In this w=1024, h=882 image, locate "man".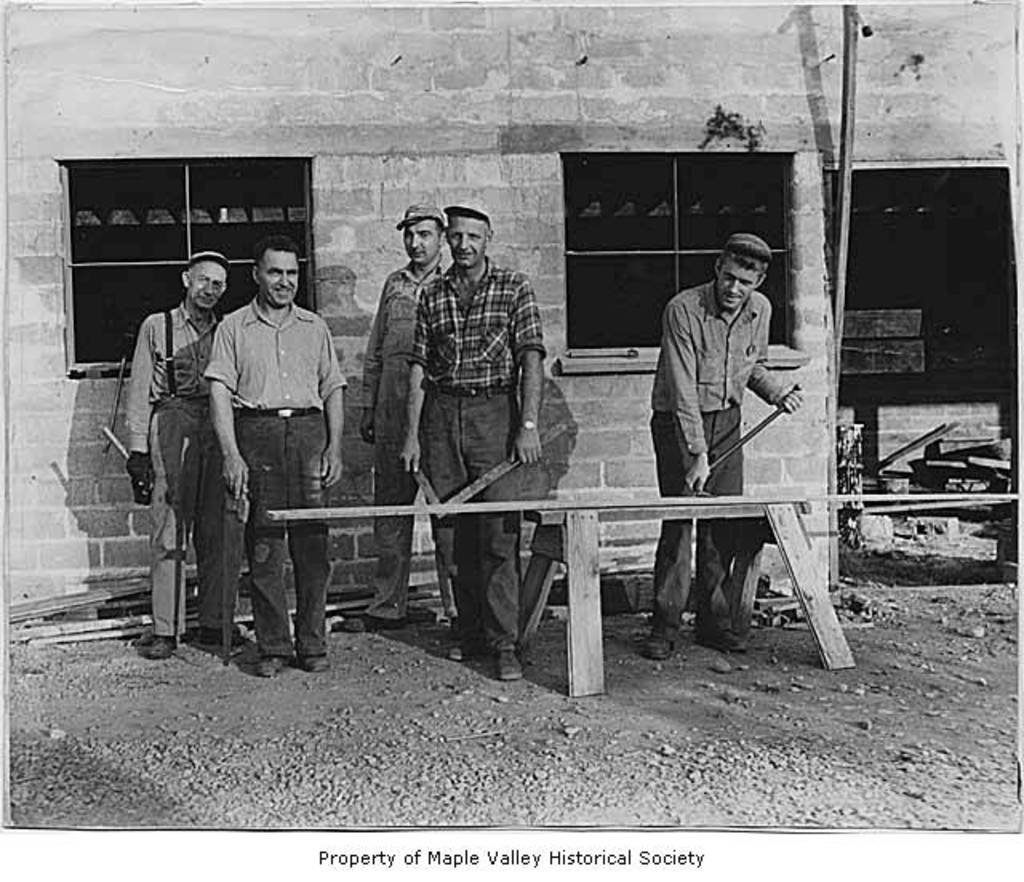
Bounding box: select_region(333, 202, 466, 634).
